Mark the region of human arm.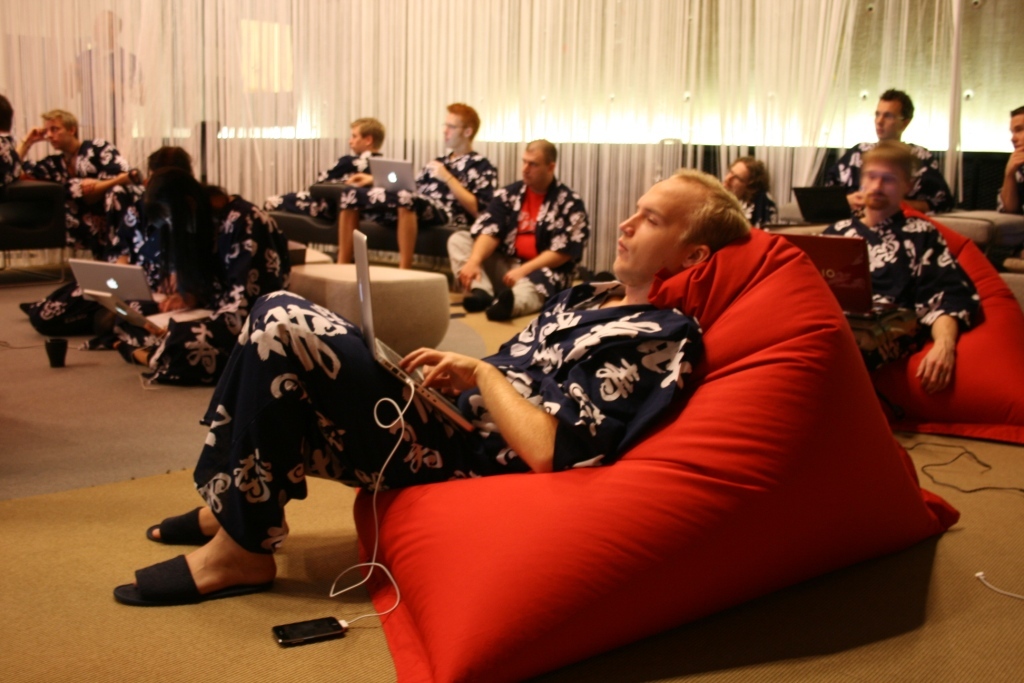
Region: x1=899, y1=217, x2=984, y2=394.
